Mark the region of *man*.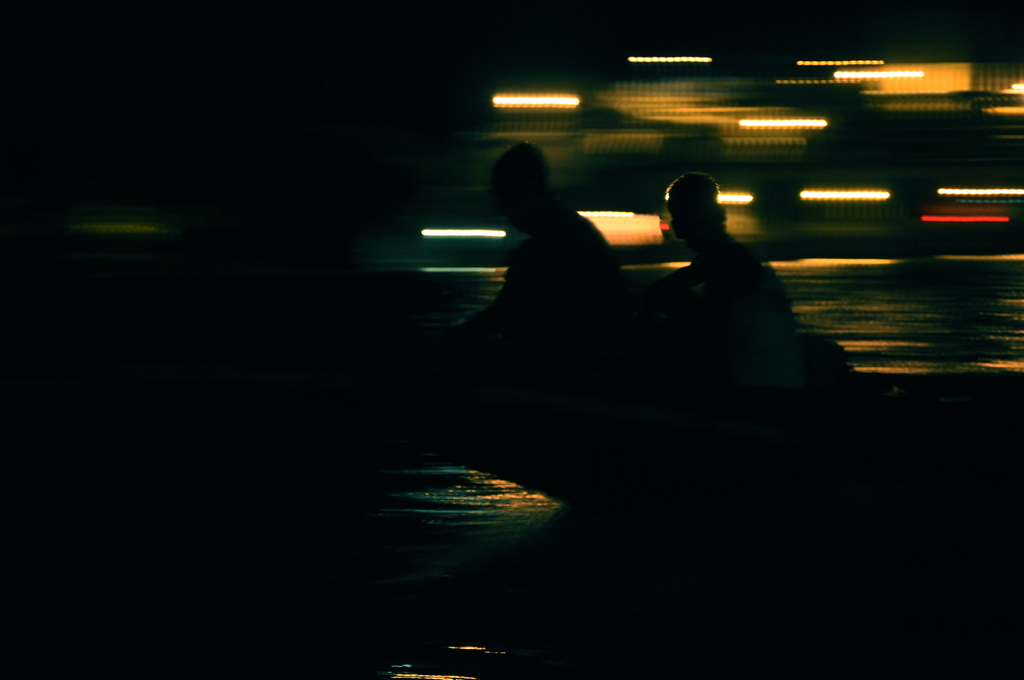
Region: pyautogui.locateOnScreen(650, 163, 813, 356).
